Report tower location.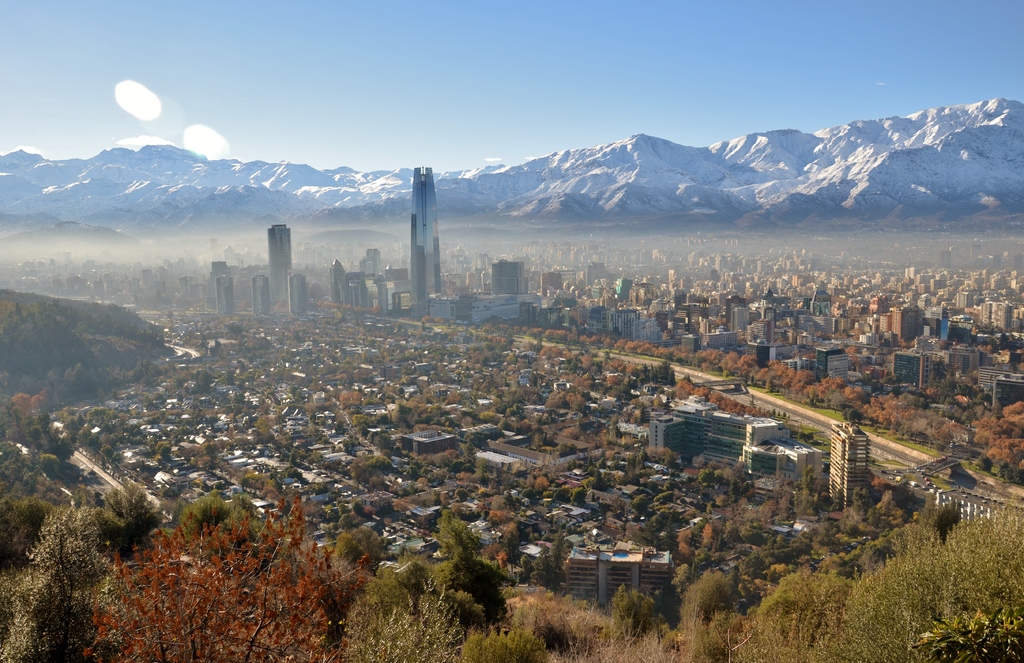
Report: detection(248, 276, 268, 319).
